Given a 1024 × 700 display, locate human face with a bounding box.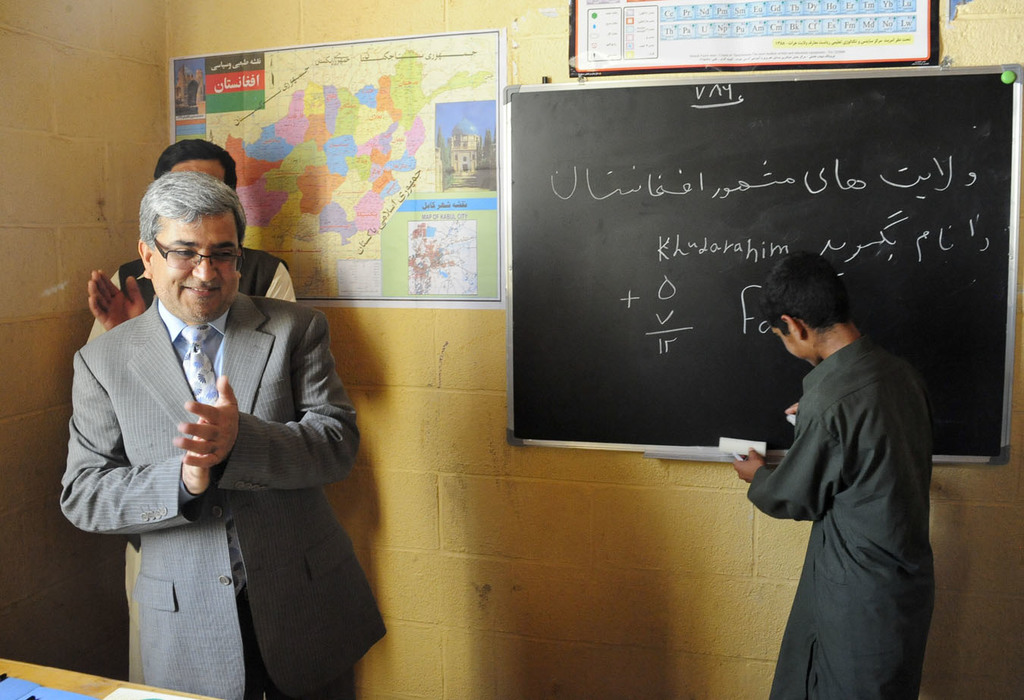
Located: Rect(765, 326, 815, 369).
